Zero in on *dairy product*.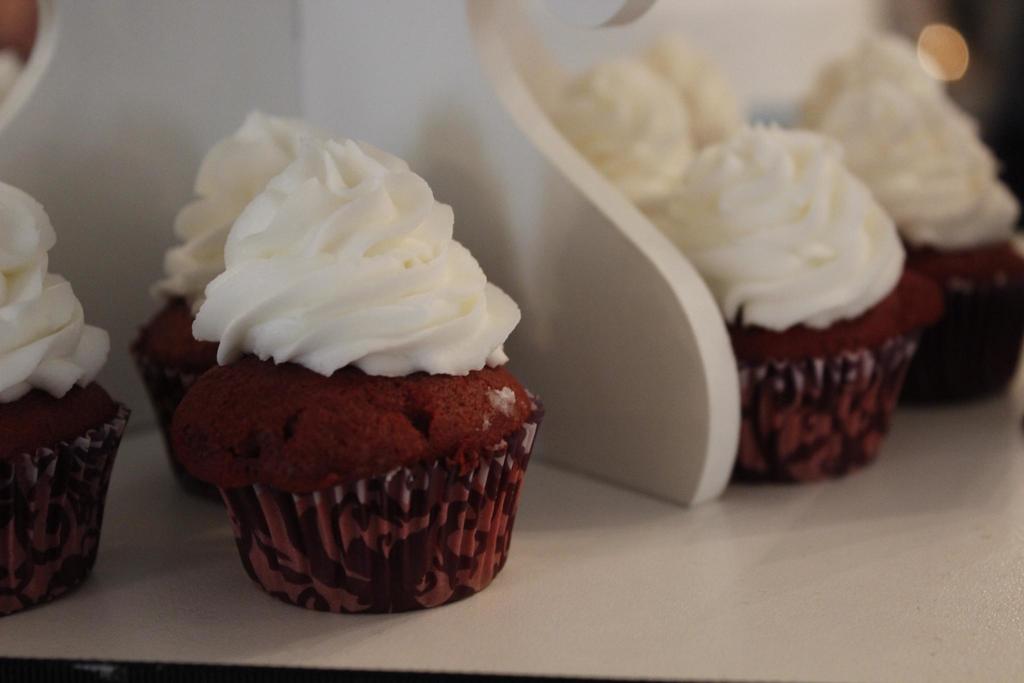
Zeroed in: (left=173, top=115, right=330, bottom=322).
